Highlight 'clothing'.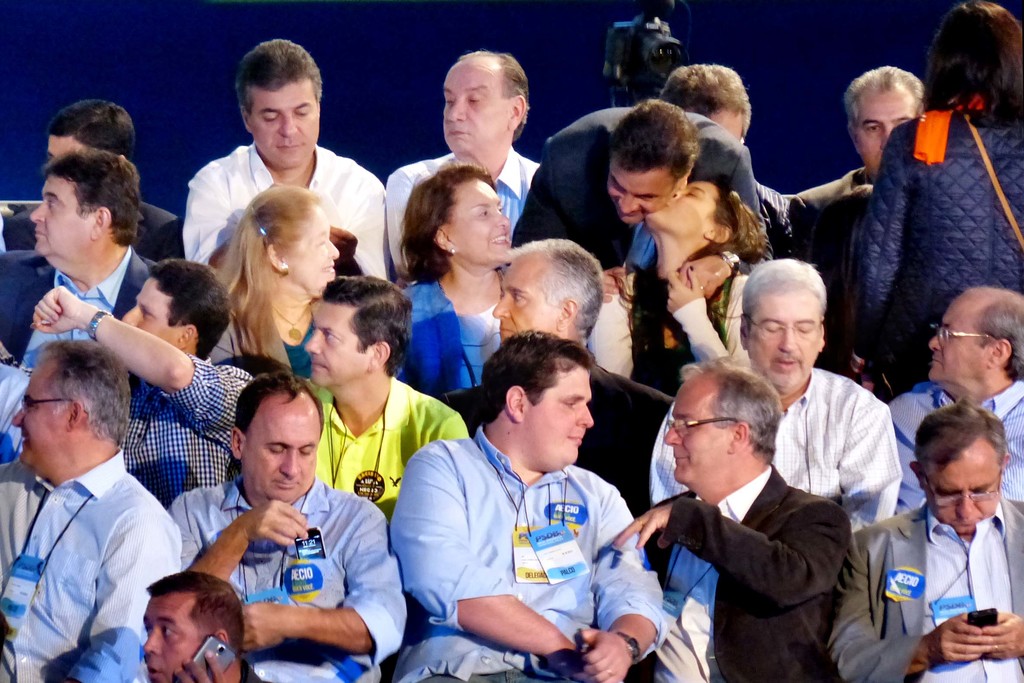
Highlighted region: l=450, t=345, r=691, b=506.
